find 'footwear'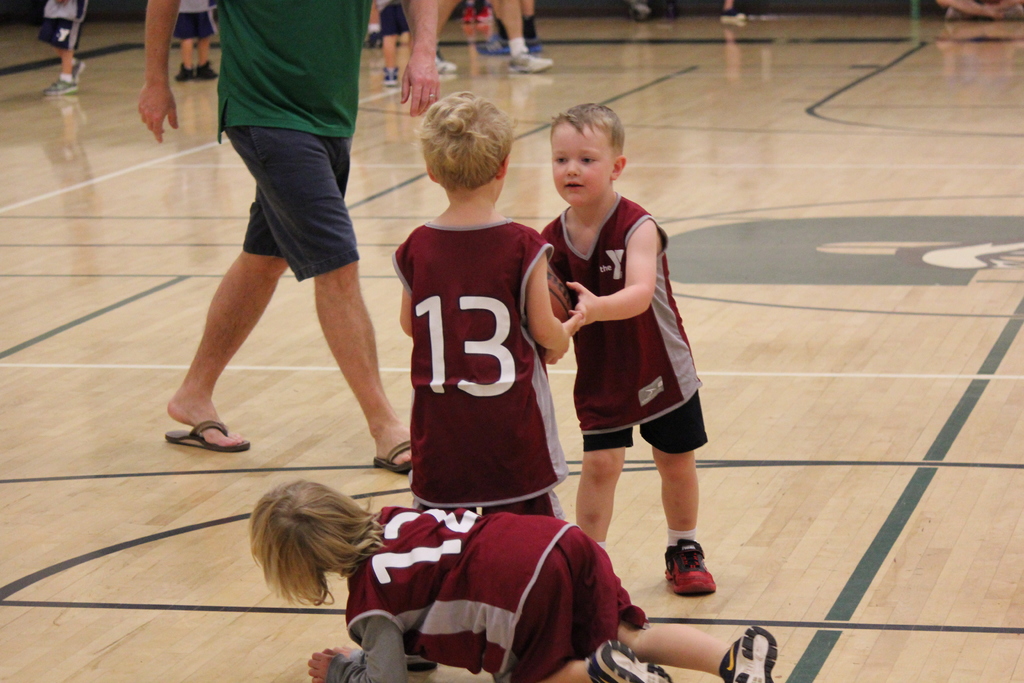
bbox=[44, 77, 76, 95]
